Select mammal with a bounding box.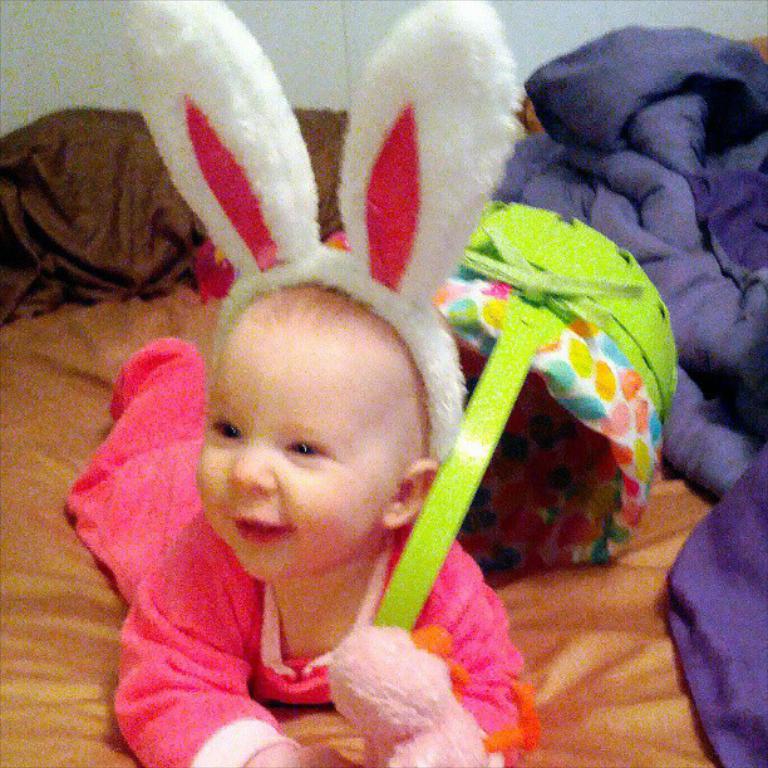
<box>112,0,533,764</box>.
